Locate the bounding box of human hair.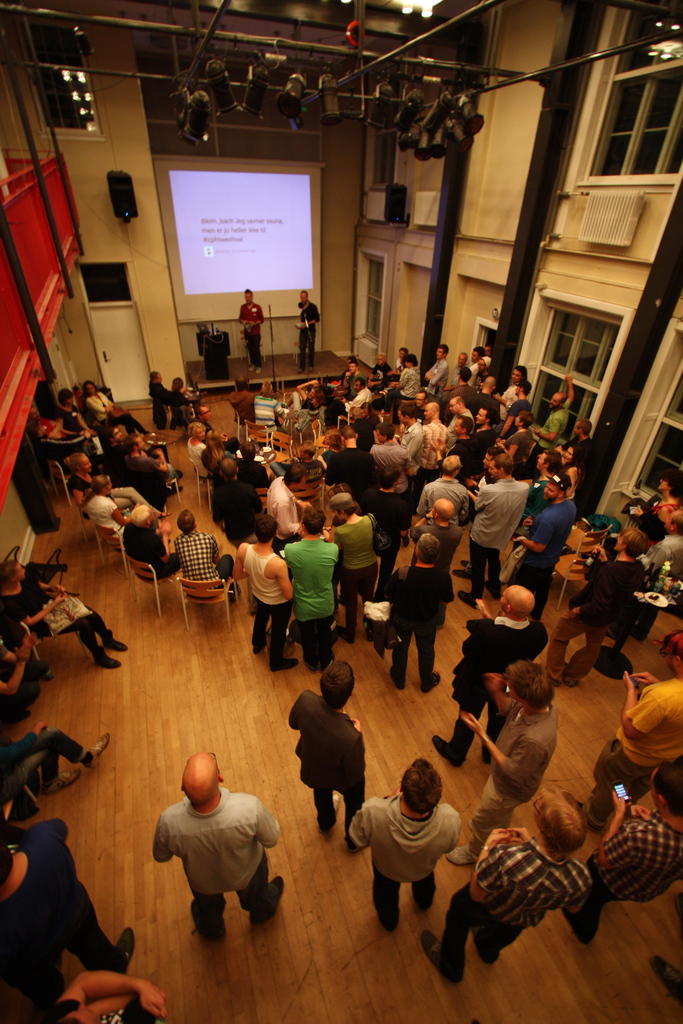
Bounding box: <box>69,452,82,471</box>.
